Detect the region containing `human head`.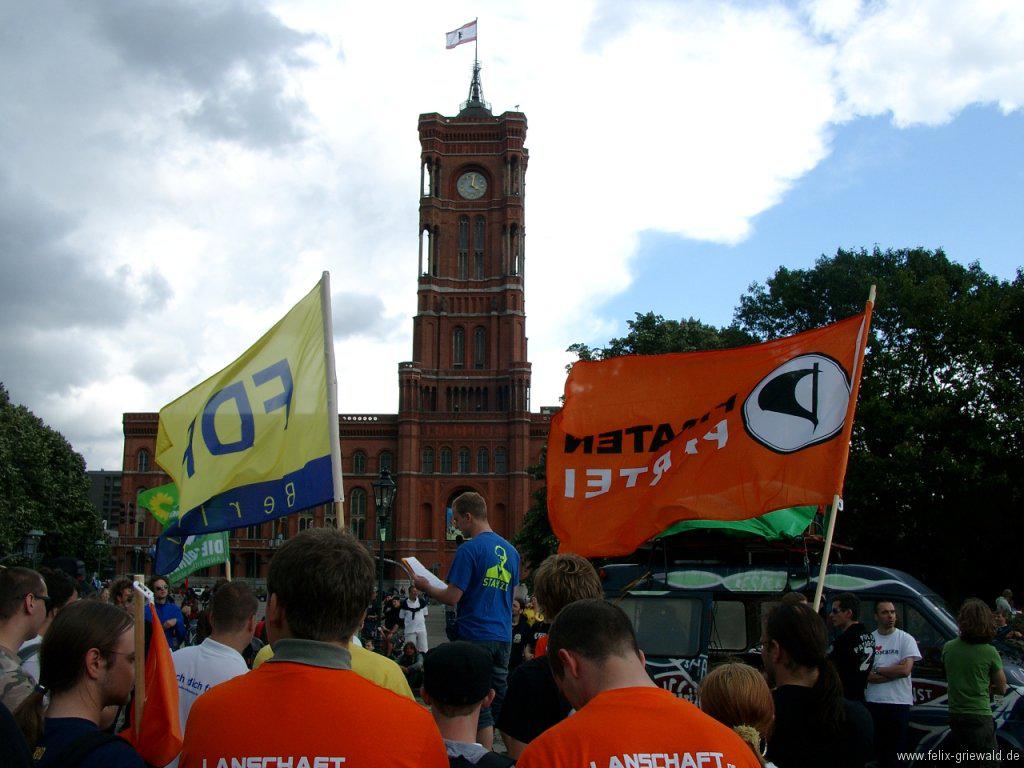
BBox(538, 557, 600, 622).
